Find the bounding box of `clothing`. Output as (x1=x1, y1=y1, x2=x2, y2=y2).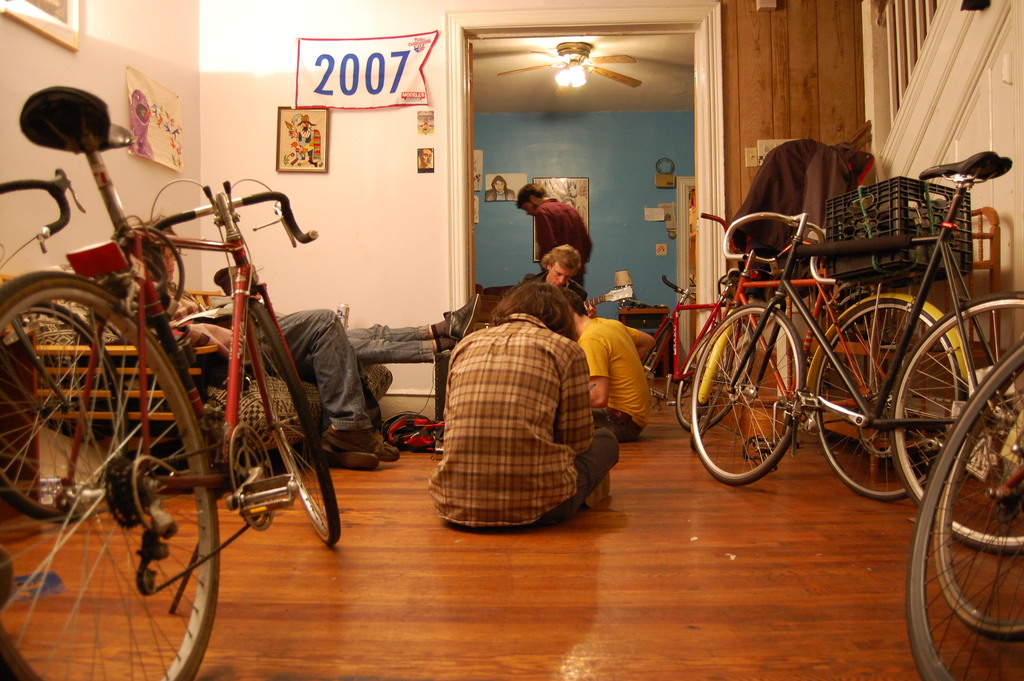
(x1=207, y1=295, x2=285, y2=322).
